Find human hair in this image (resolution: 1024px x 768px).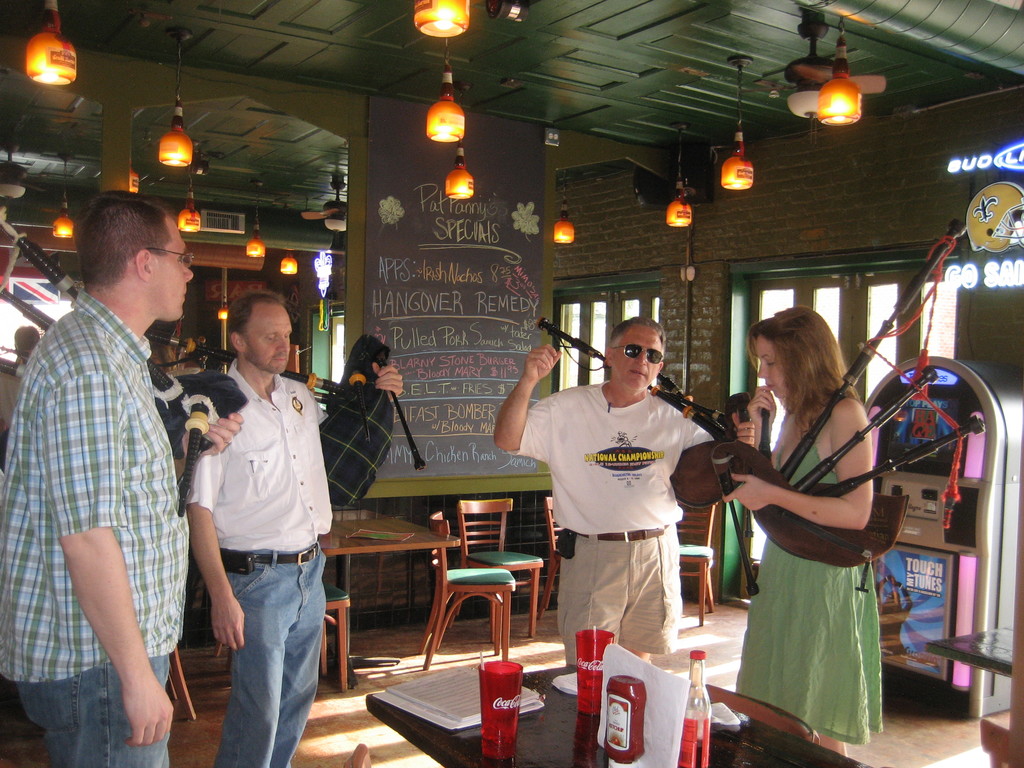
[x1=748, y1=303, x2=862, y2=425].
